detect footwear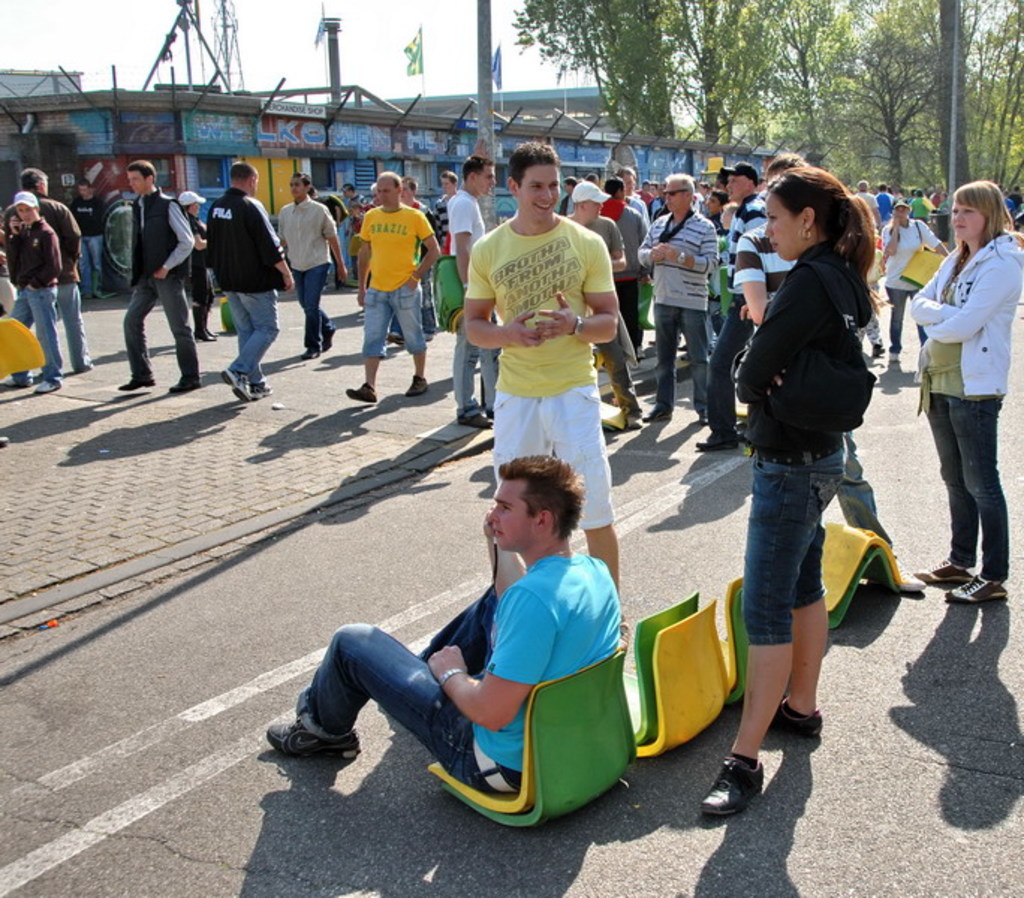
bbox(168, 365, 205, 398)
